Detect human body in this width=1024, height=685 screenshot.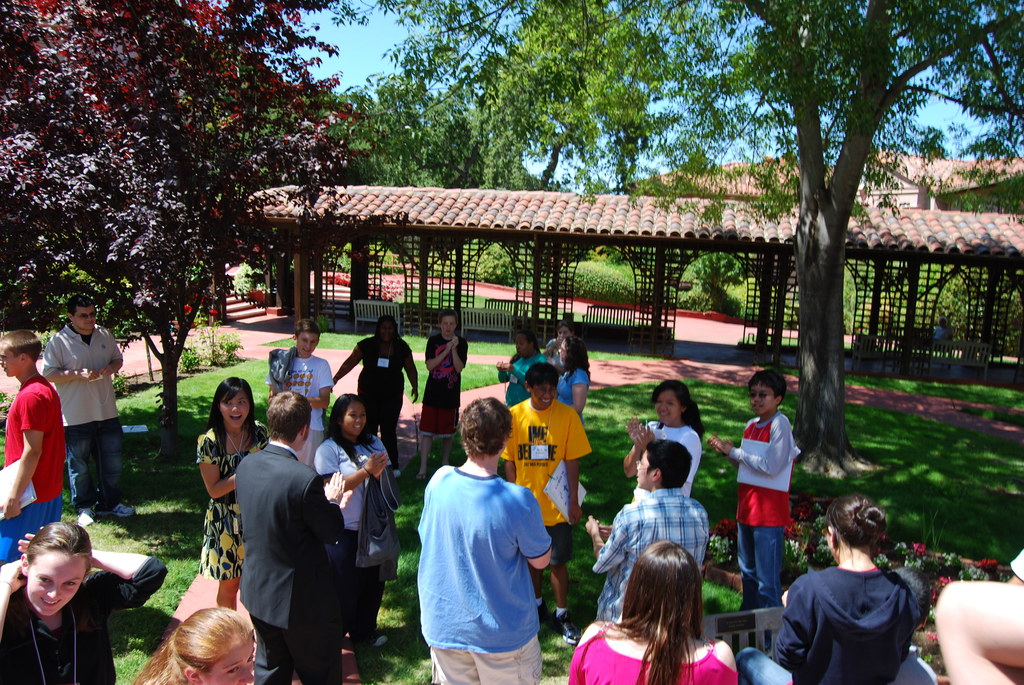
Detection: crop(621, 375, 708, 491).
